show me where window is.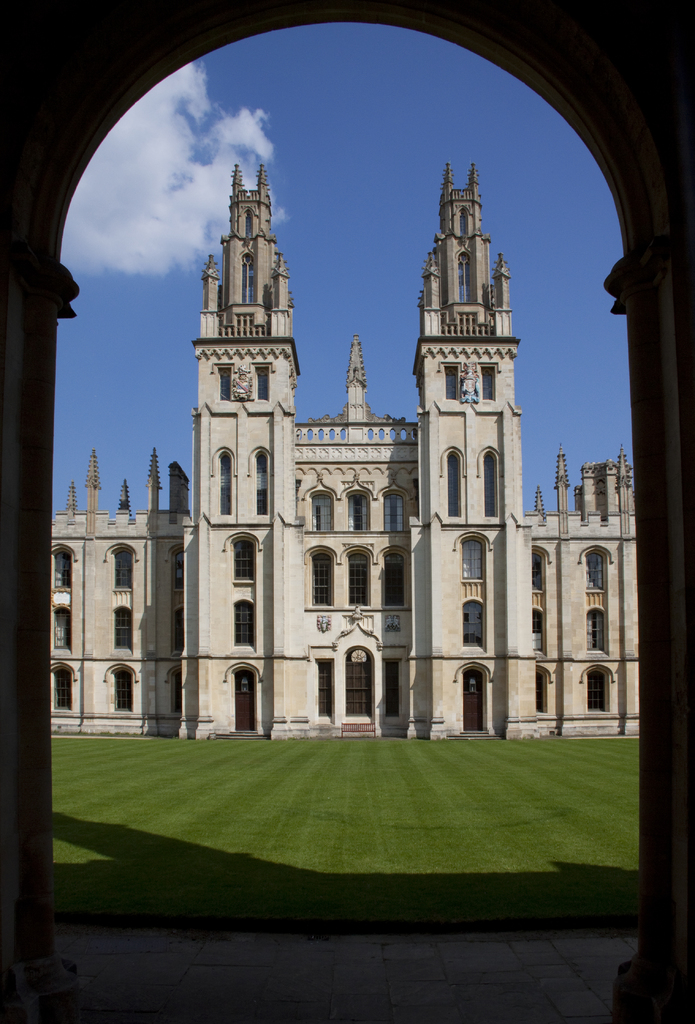
window is at detection(173, 549, 182, 598).
